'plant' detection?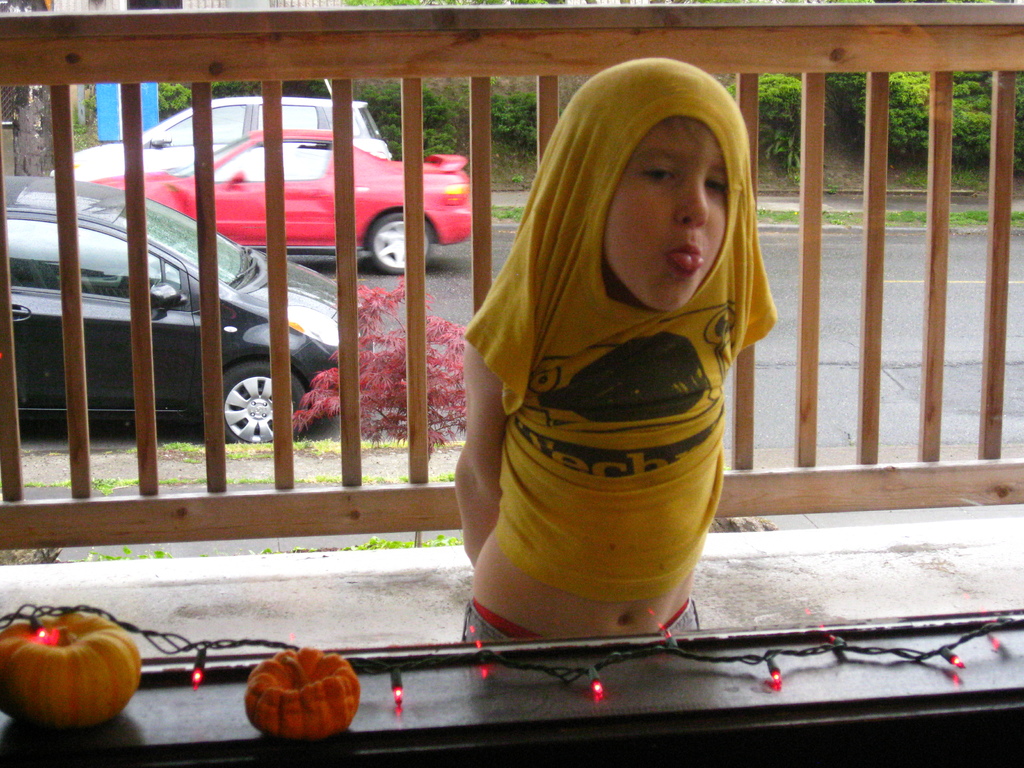
box(888, 207, 931, 230)
